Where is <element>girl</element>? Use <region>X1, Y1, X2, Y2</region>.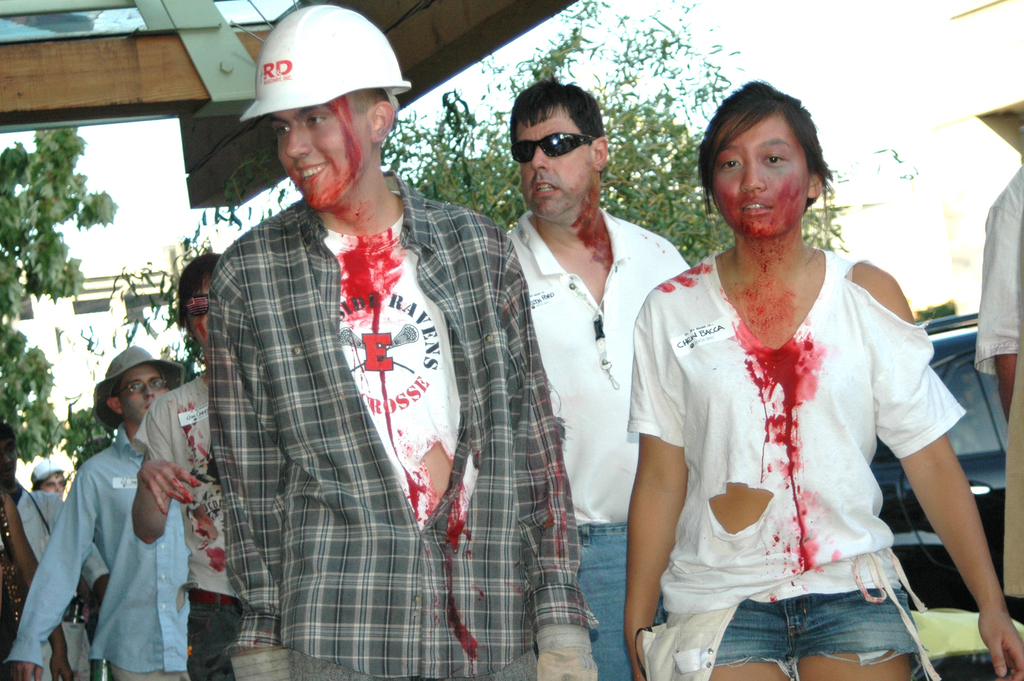
<region>129, 251, 220, 680</region>.
